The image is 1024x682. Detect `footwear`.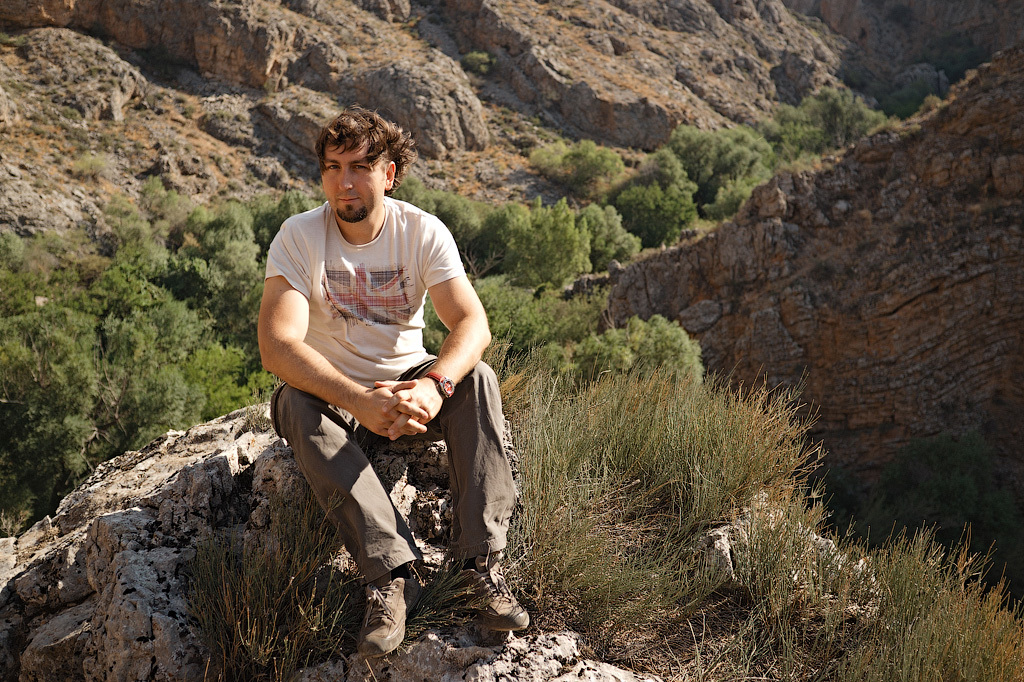
Detection: (left=449, top=552, right=527, bottom=633).
